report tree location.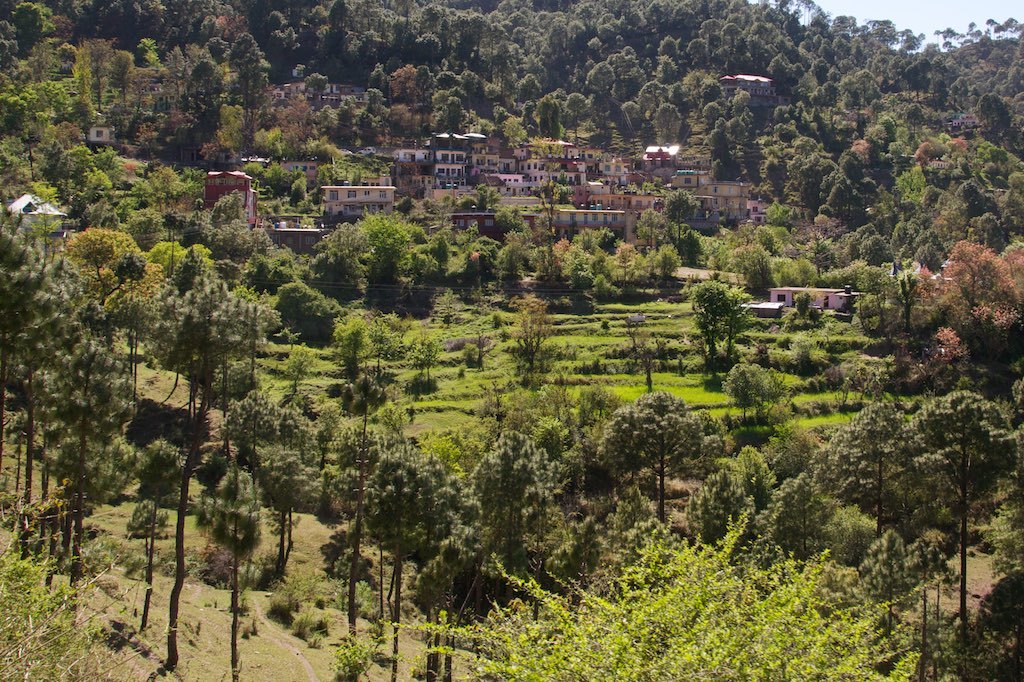
Report: box(754, 471, 839, 551).
